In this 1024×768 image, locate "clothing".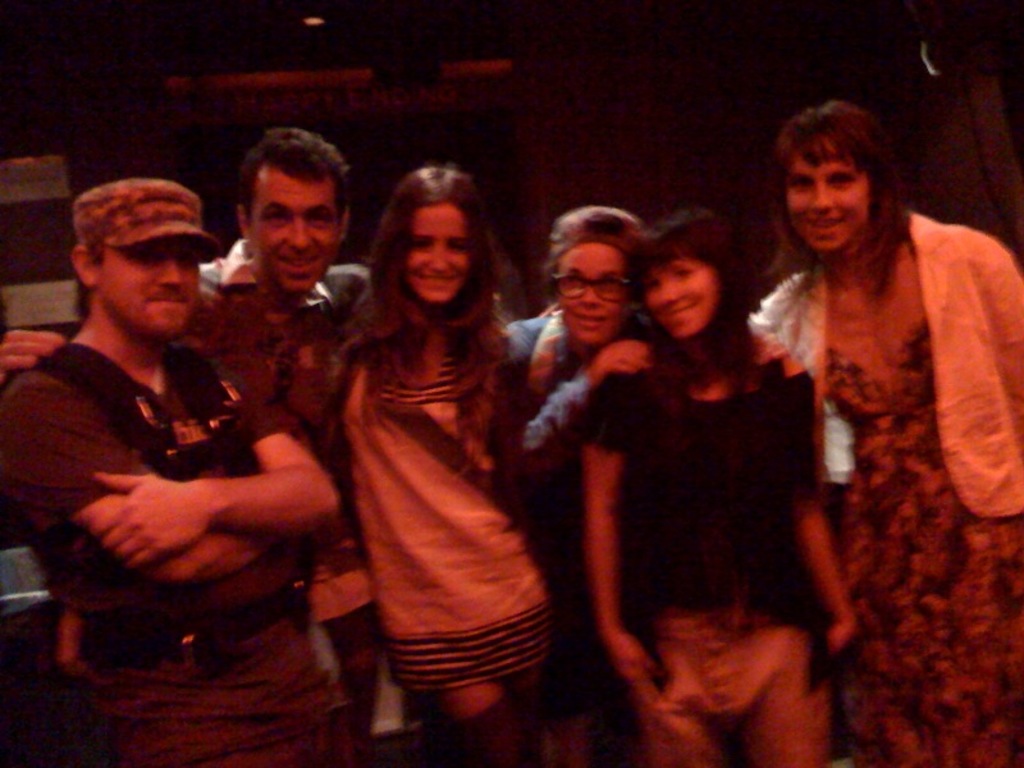
Bounding box: box=[184, 238, 380, 767].
